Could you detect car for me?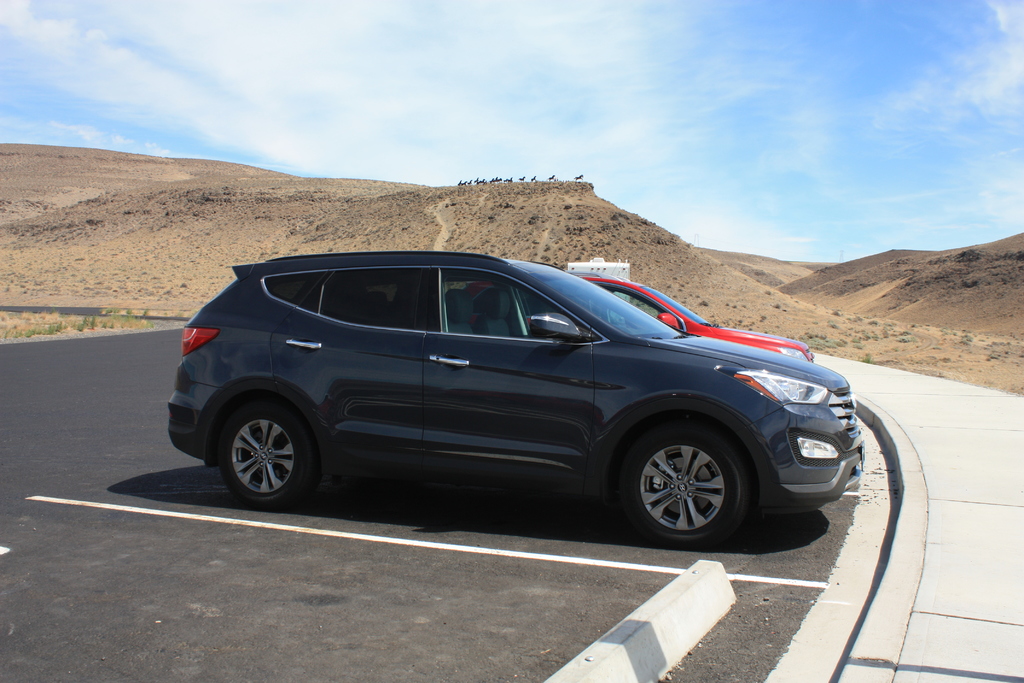
Detection result: crop(468, 272, 813, 371).
